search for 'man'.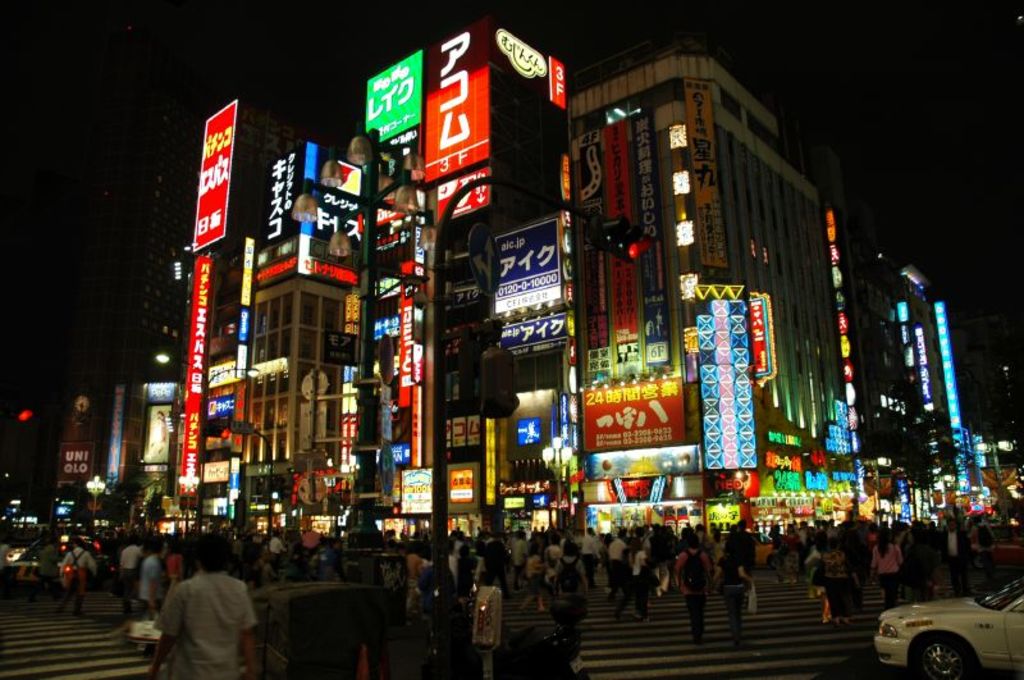
Found at 511,530,529,590.
